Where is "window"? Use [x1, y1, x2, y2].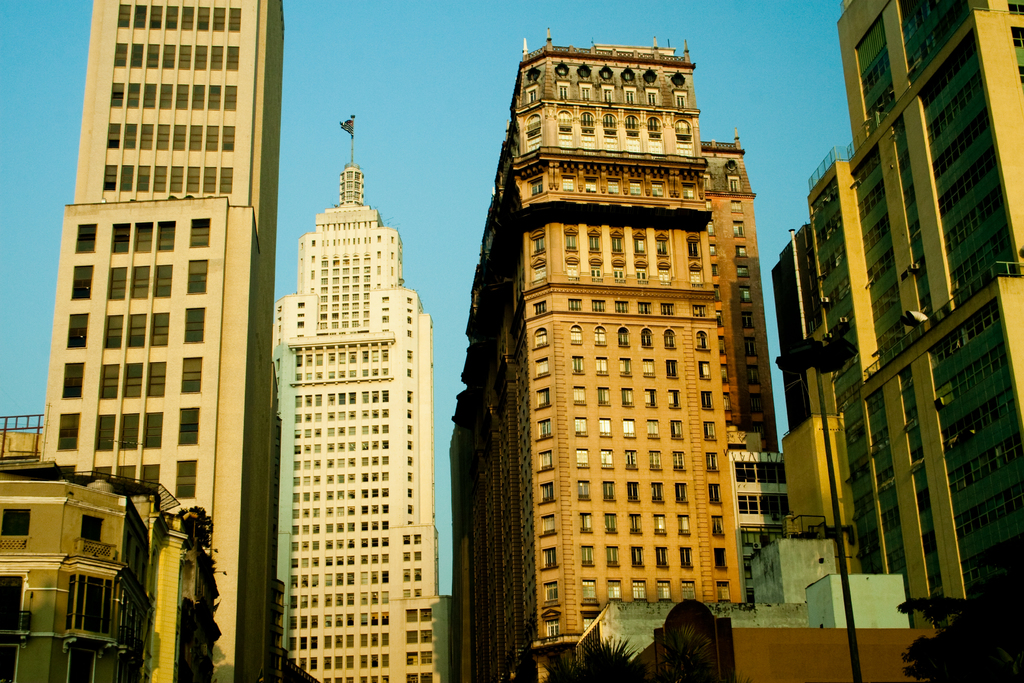
[660, 270, 668, 286].
